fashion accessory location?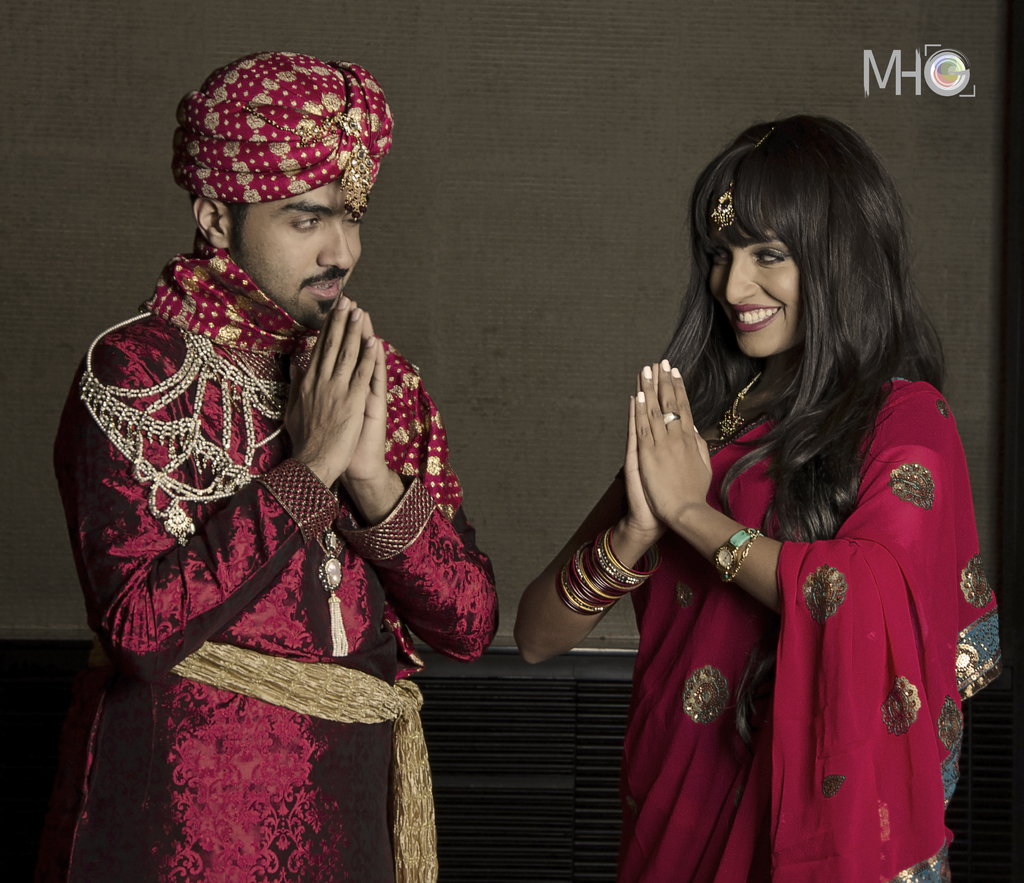
(206, 91, 378, 219)
